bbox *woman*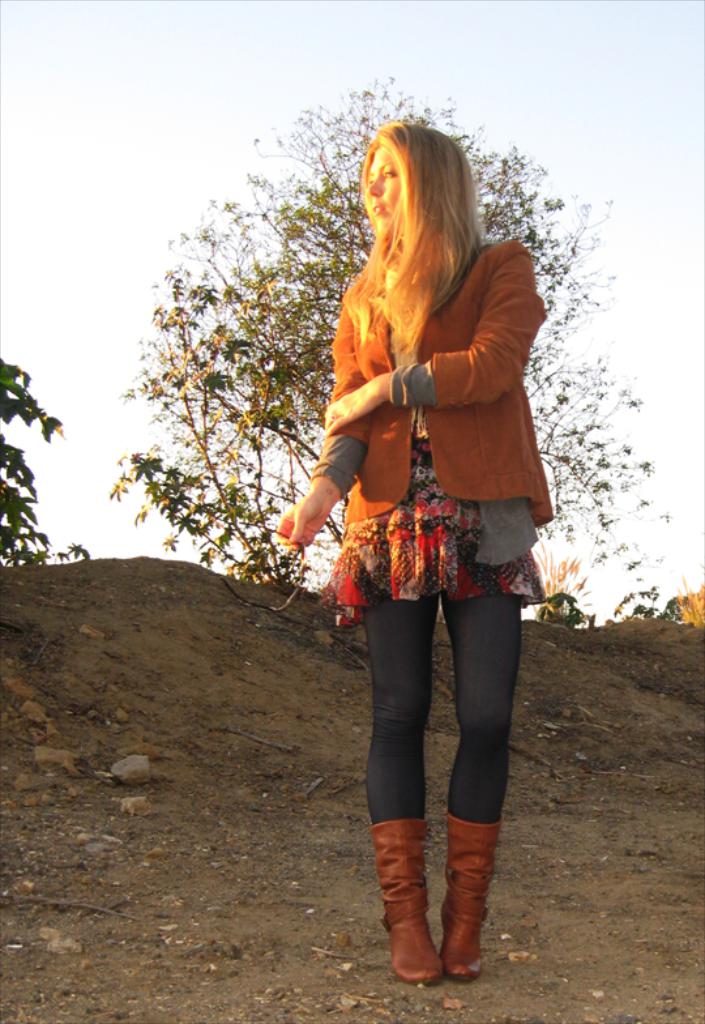
(277,132,573,929)
